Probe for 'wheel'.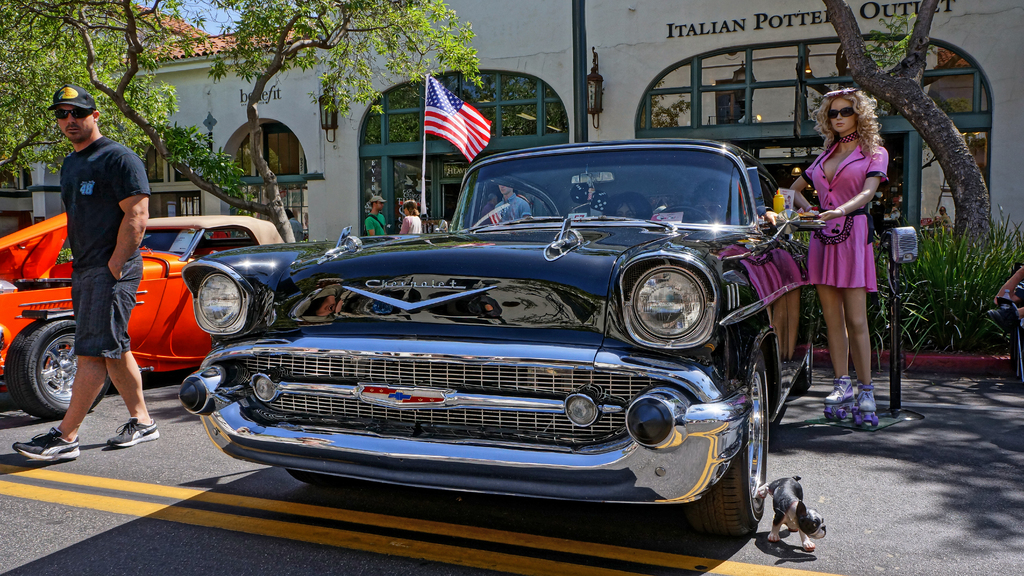
Probe result: x1=825, y1=412, x2=835, y2=420.
